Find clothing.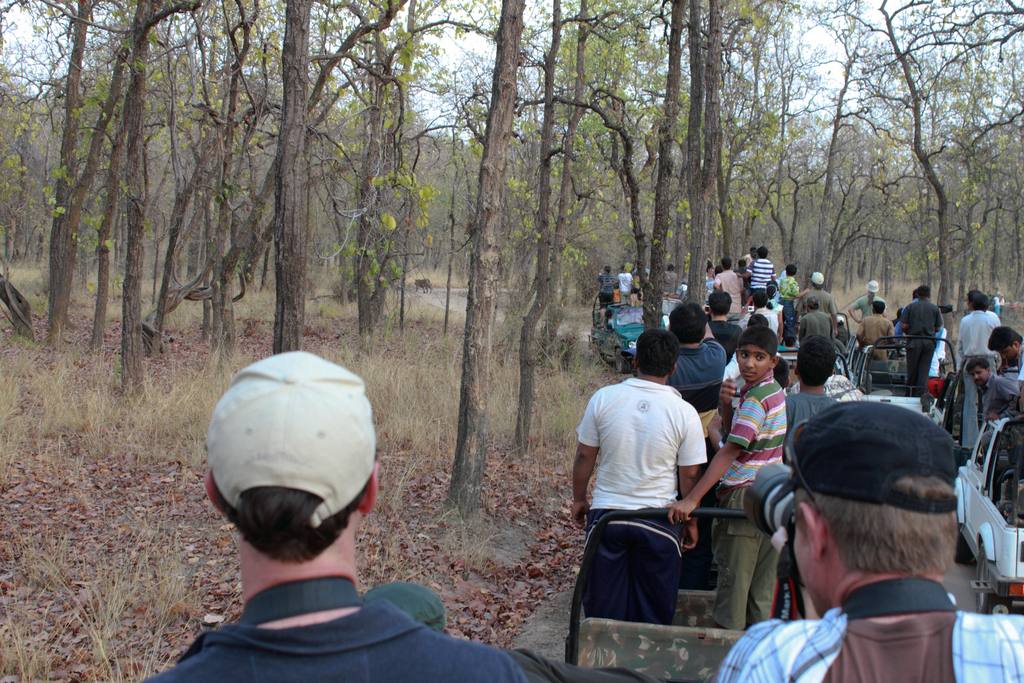
[588,261,616,329].
